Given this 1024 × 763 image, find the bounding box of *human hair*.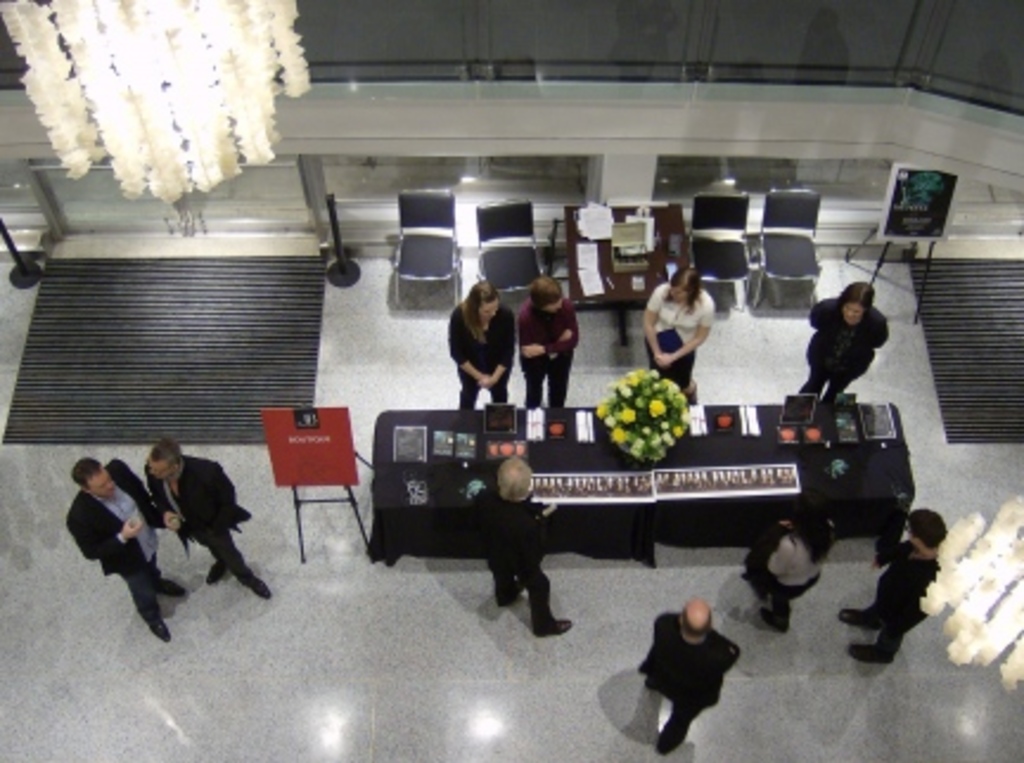
bbox=(71, 460, 100, 488).
